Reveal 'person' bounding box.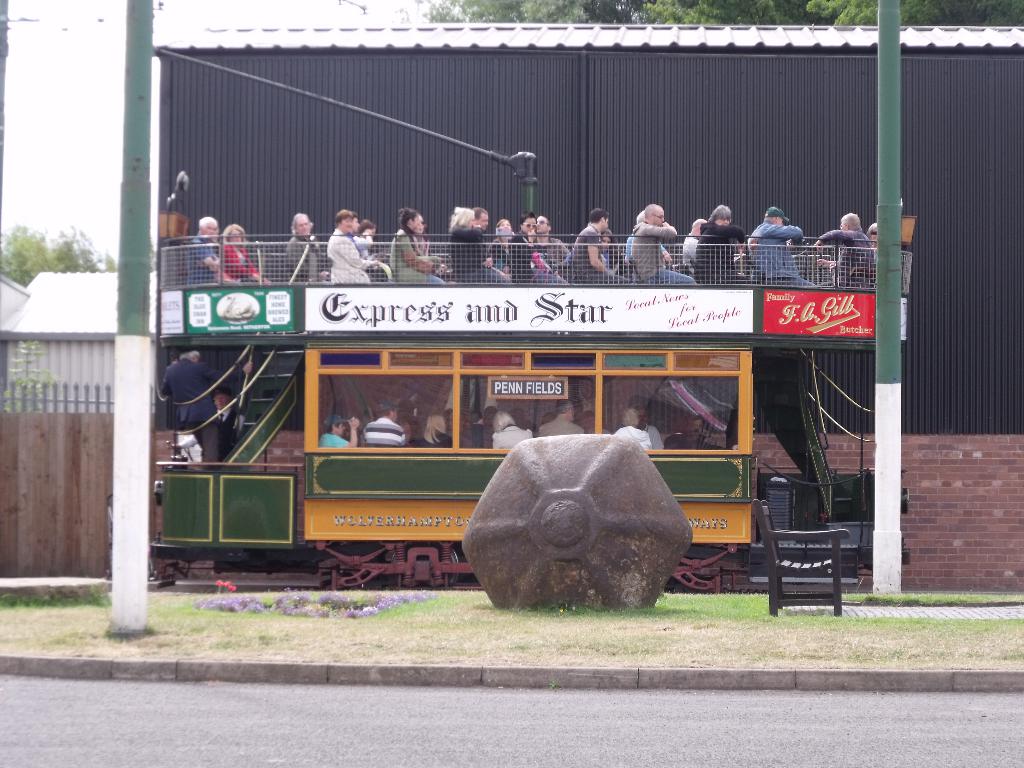
Revealed: x1=286, y1=209, x2=328, y2=286.
